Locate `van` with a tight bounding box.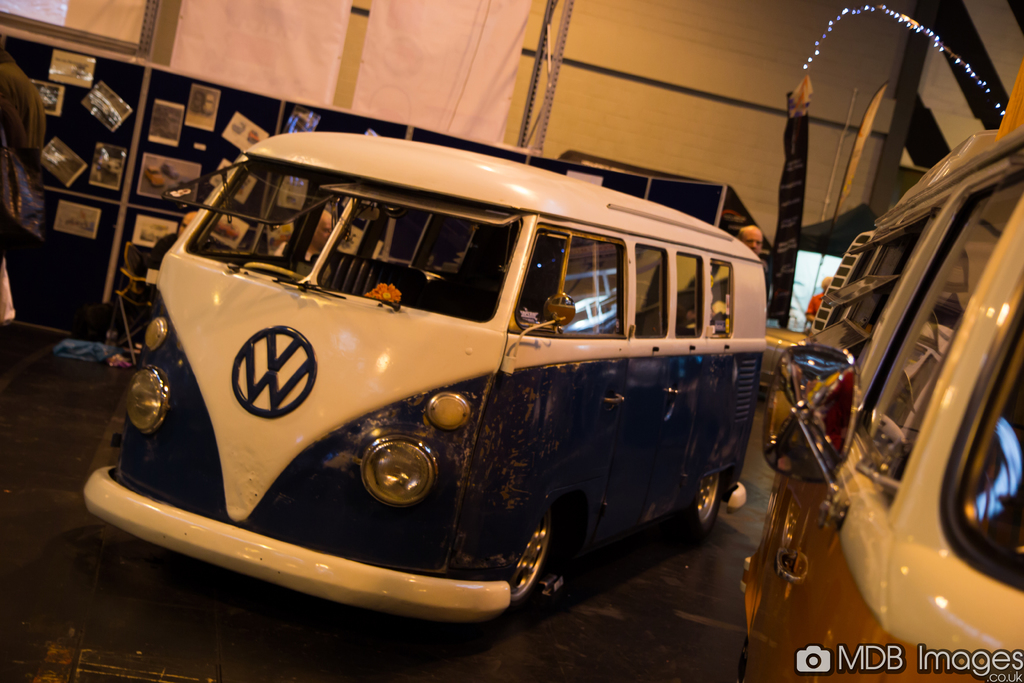
(left=79, top=133, right=767, bottom=623).
